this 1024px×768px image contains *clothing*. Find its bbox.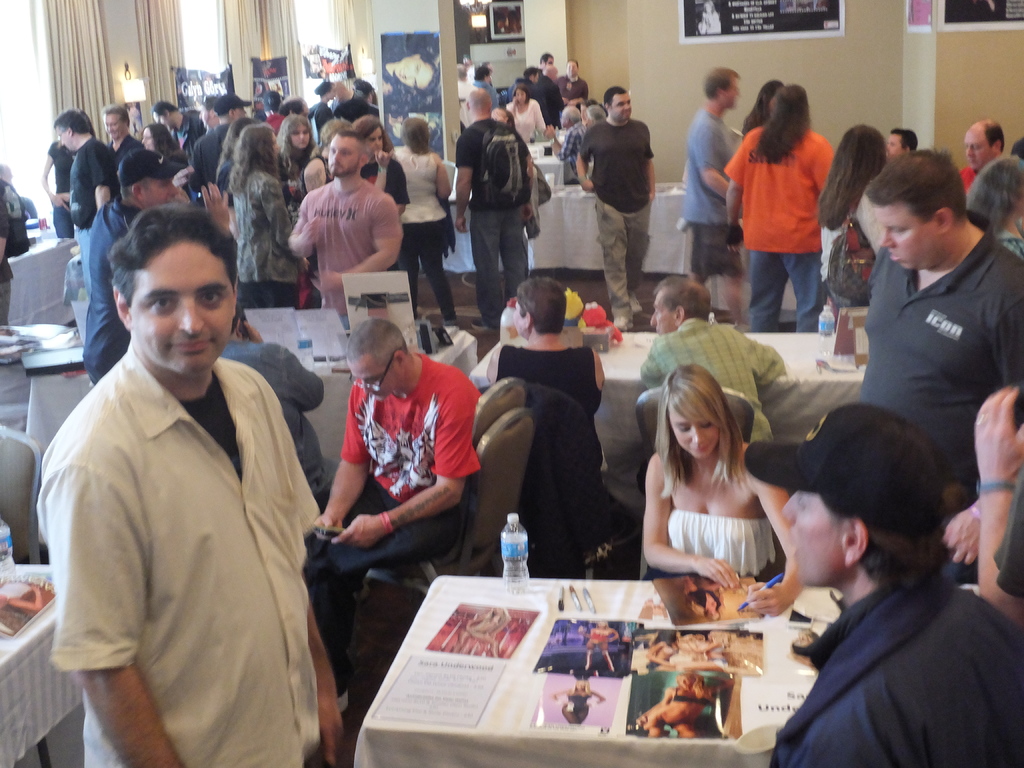
select_region(495, 343, 604, 474).
